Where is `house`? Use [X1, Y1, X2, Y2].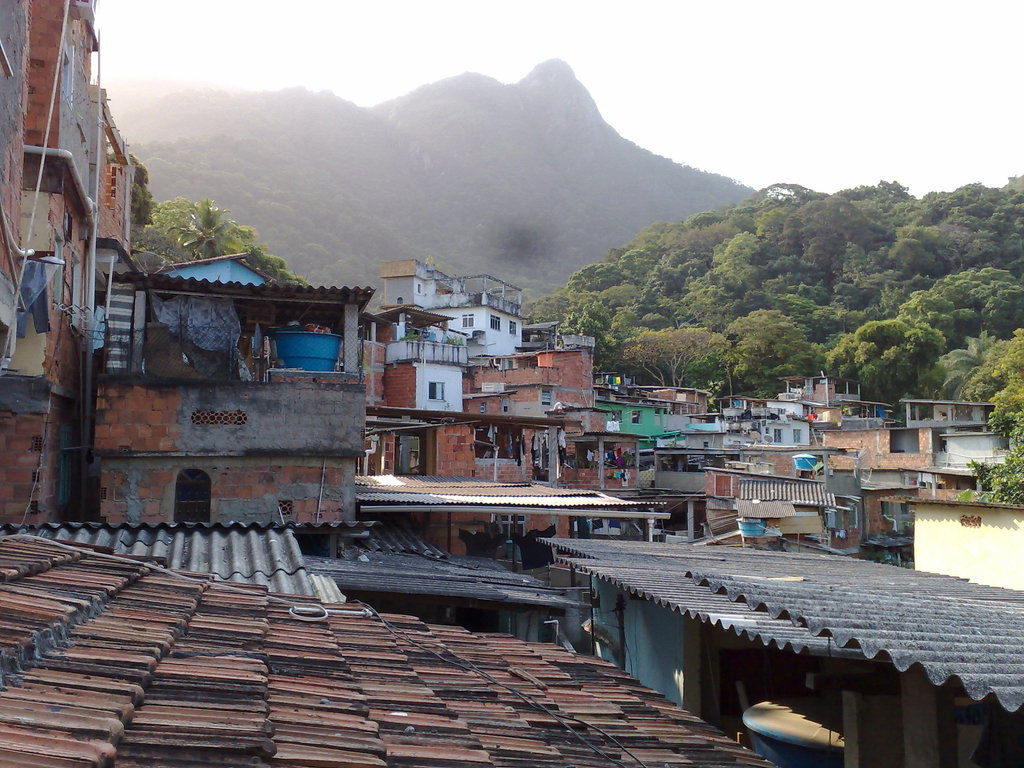
[716, 395, 812, 446].
